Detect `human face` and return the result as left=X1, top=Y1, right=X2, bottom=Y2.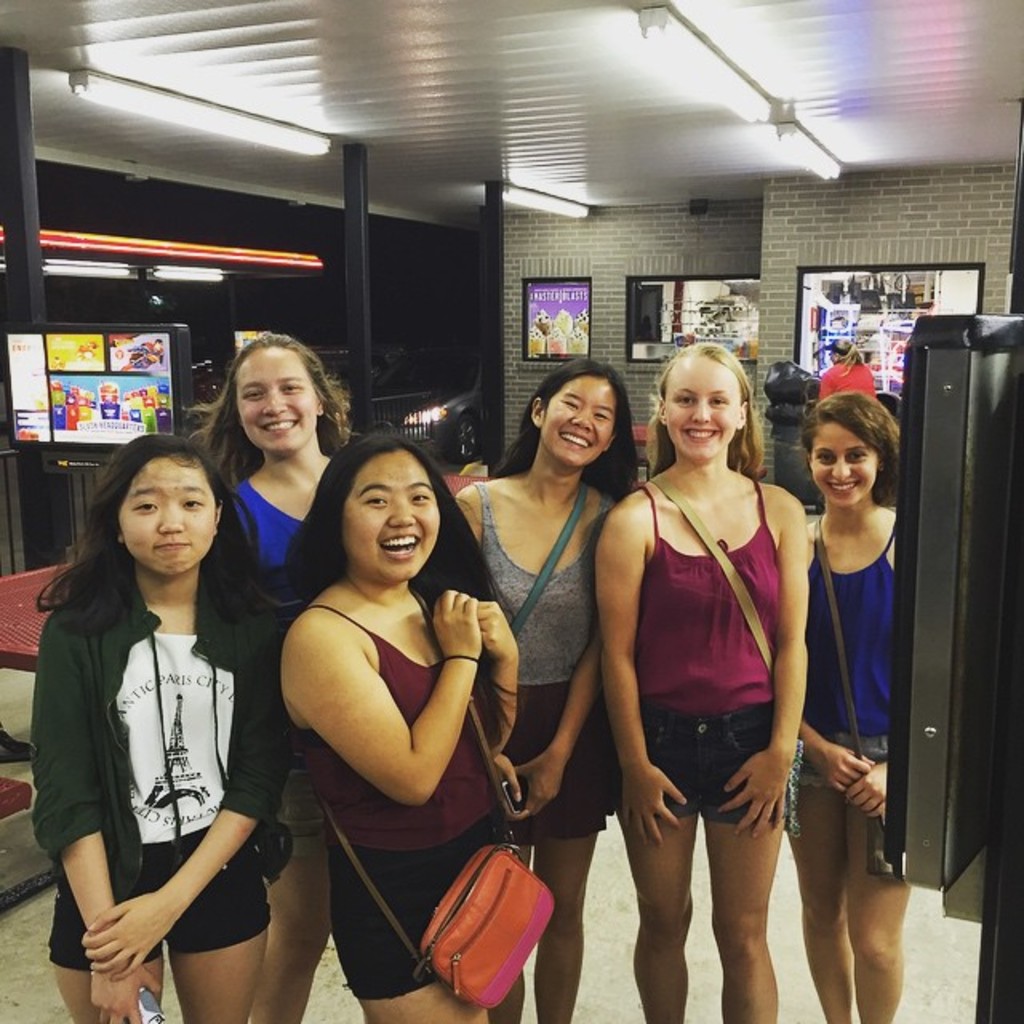
left=341, top=442, right=435, bottom=578.
